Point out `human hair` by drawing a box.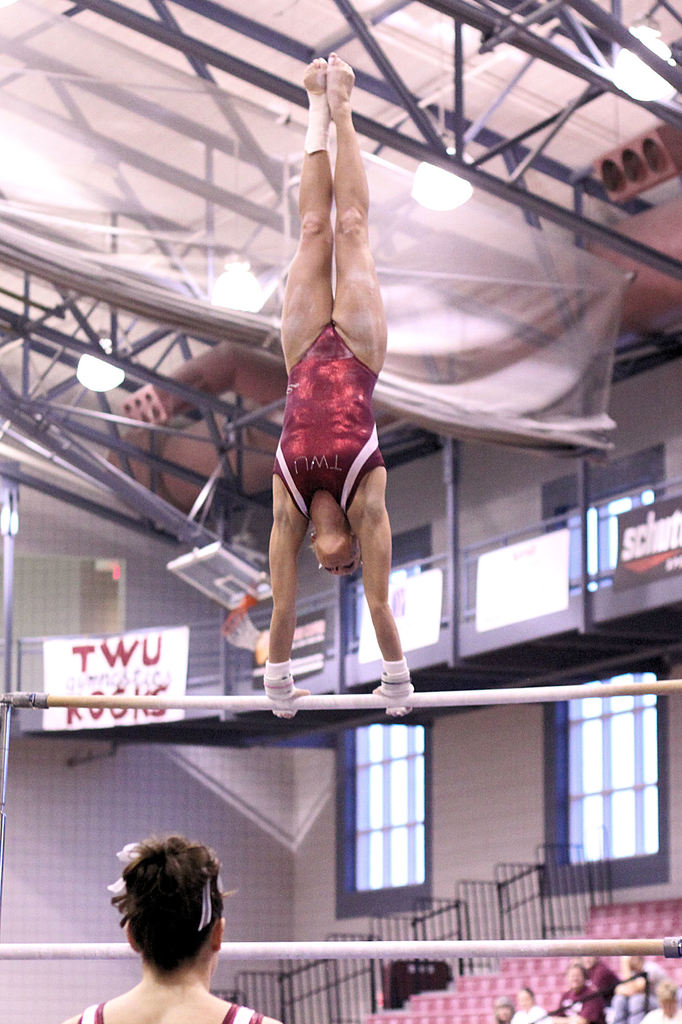
[310,541,365,582].
